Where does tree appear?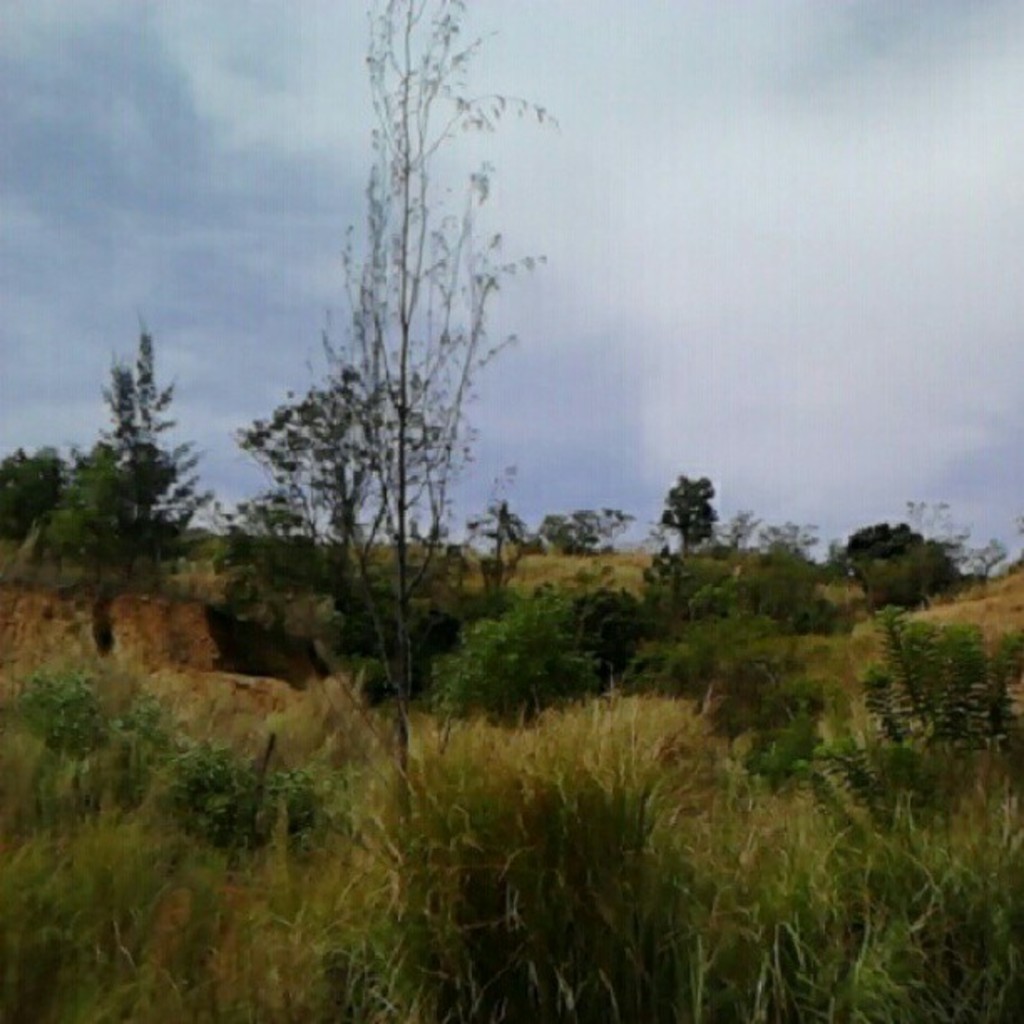
Appears at (left=289, top=0, right=562, bottom=825).
